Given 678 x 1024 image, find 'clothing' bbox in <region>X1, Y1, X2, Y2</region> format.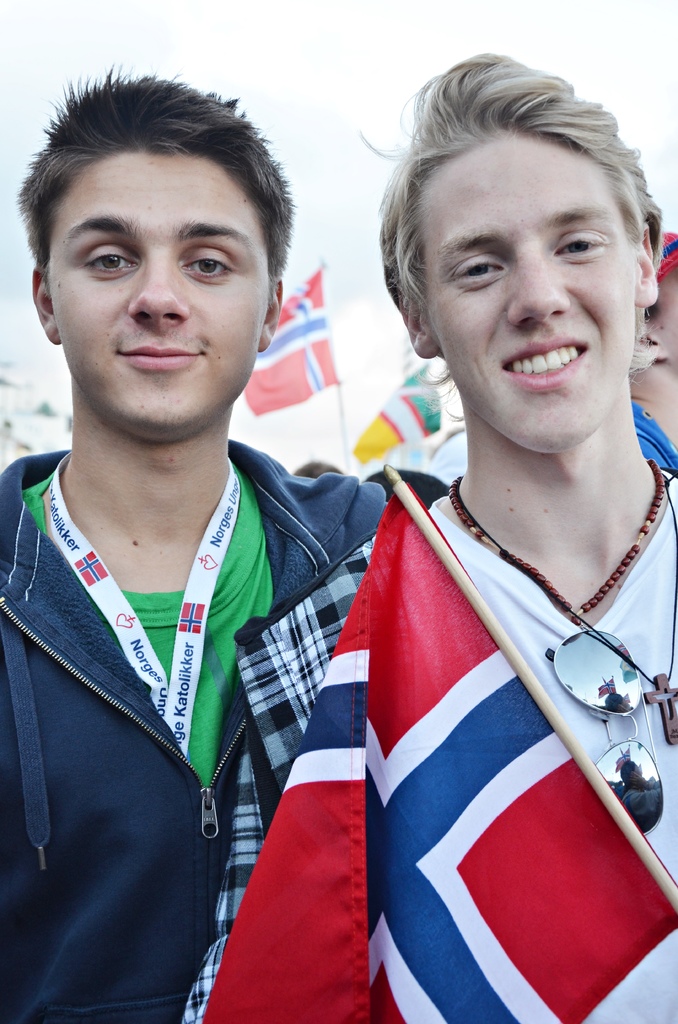
<region>0, 445, 405, 1023</region>.
